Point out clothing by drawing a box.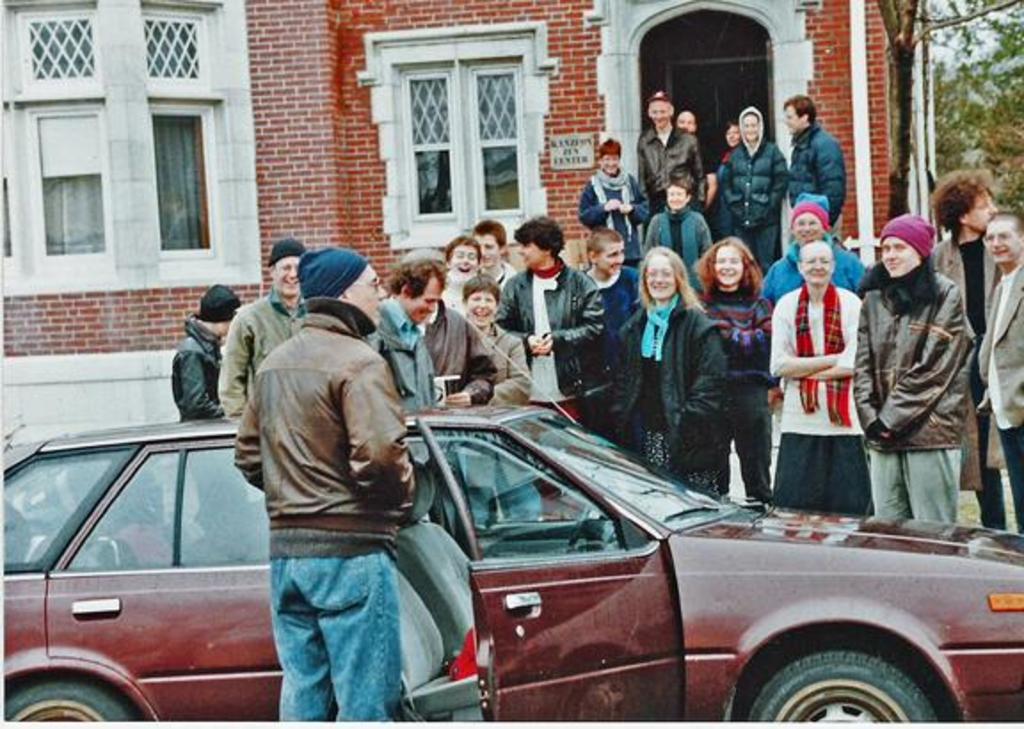
(x1=460, y1=315, x2=537, y2=398).
